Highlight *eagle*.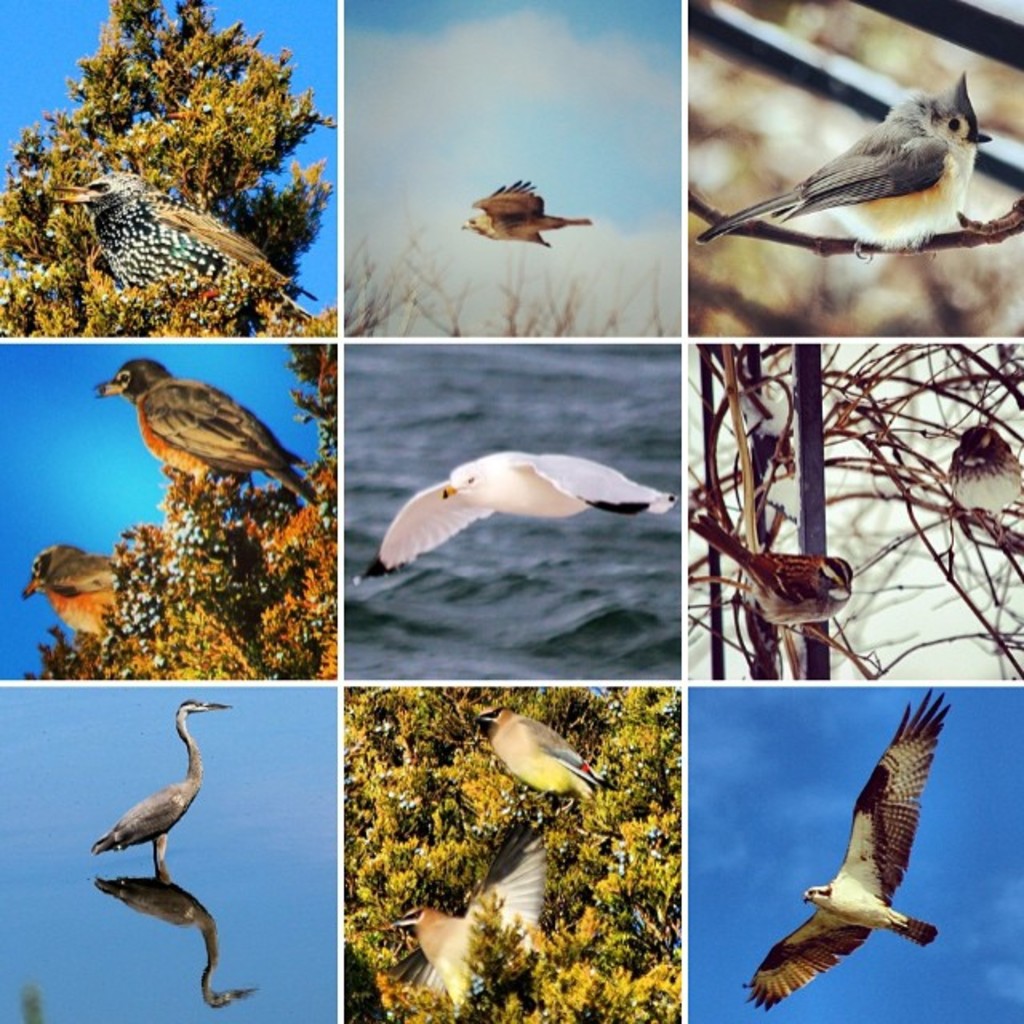
Highlighted region: 48/168/317/312.
